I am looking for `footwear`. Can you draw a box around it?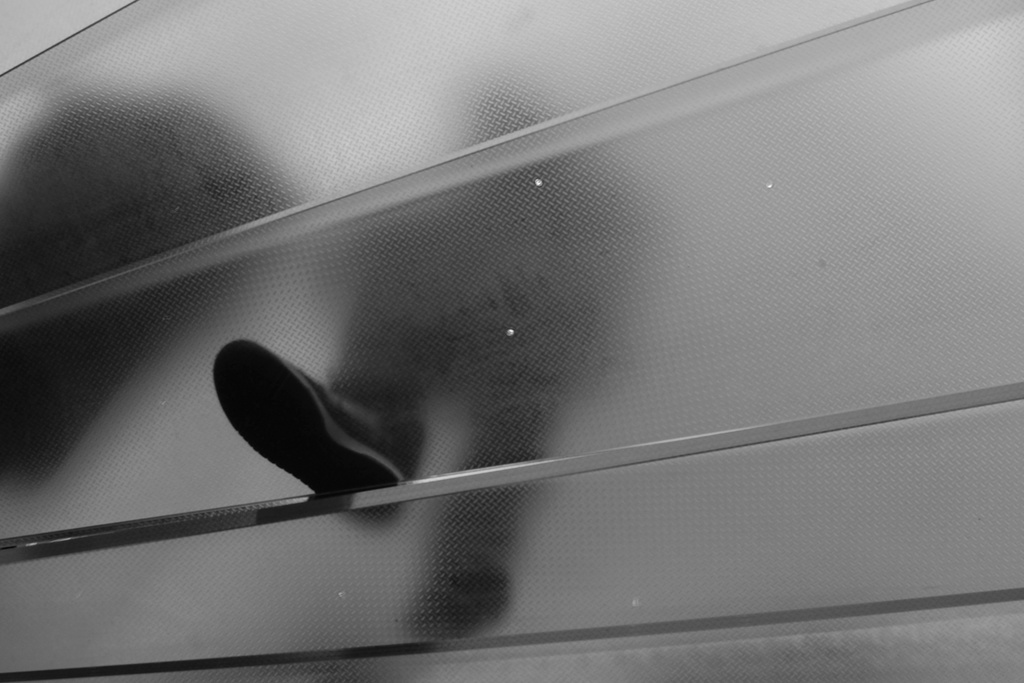
Sure, the bounding box is (x1=211, y1=336, x2=407, y2=502).
